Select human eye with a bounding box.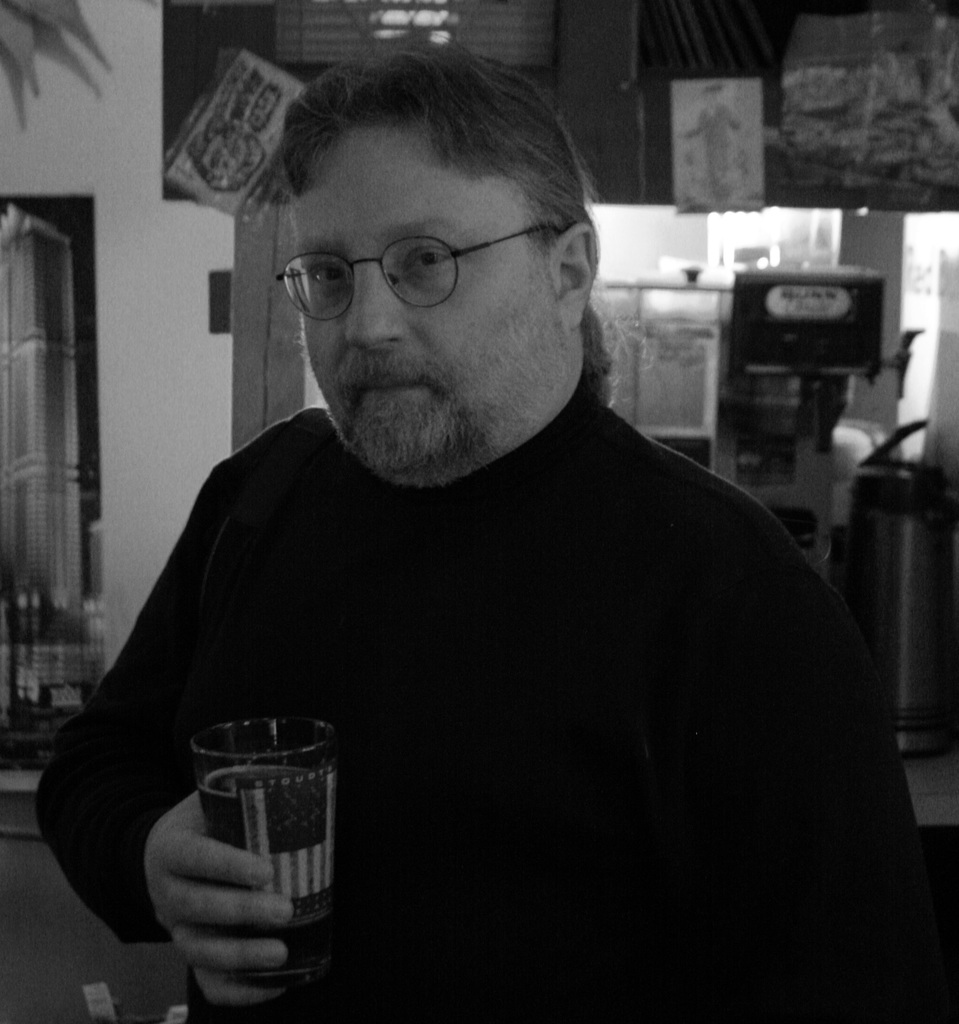
399:244:456:271.
